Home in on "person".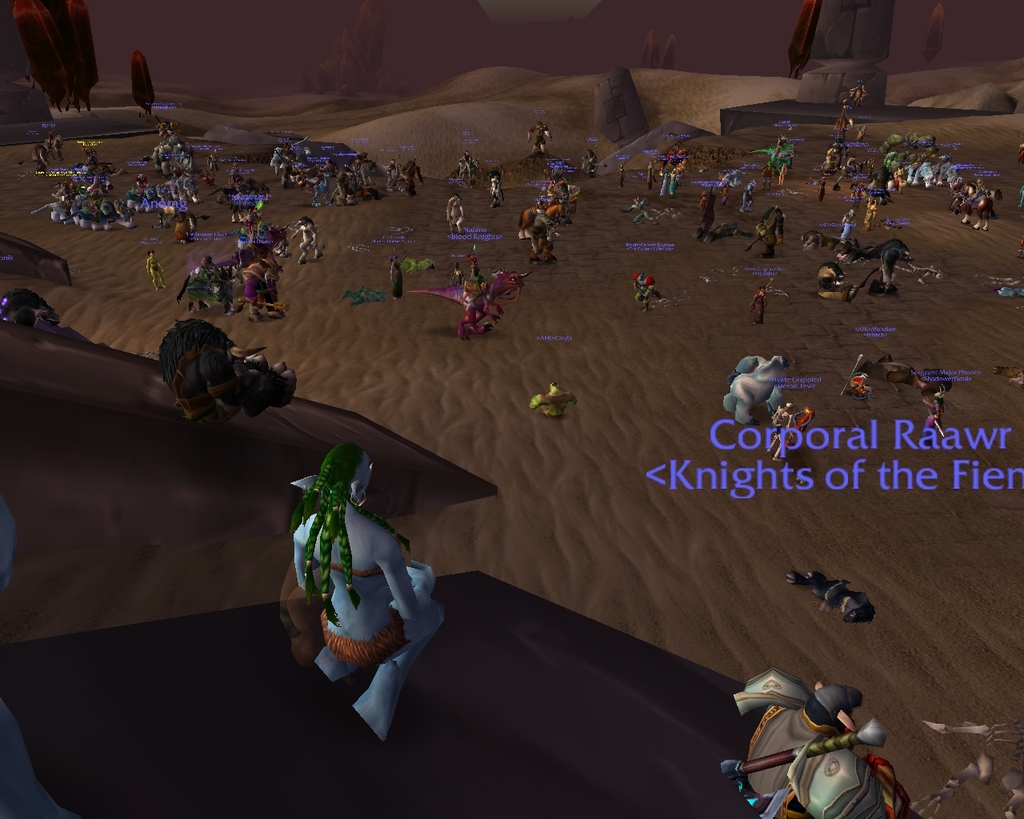
Homed in at (278,425,415,725).
